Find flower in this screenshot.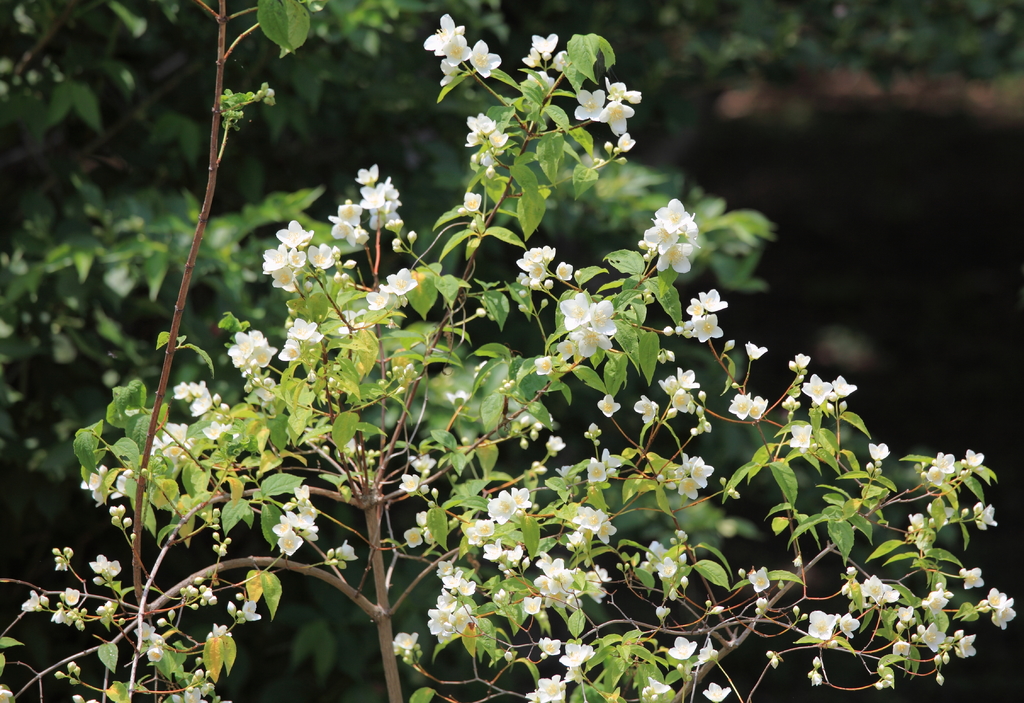
The bounding box for flower is crop(0, 684, 17, 702).
